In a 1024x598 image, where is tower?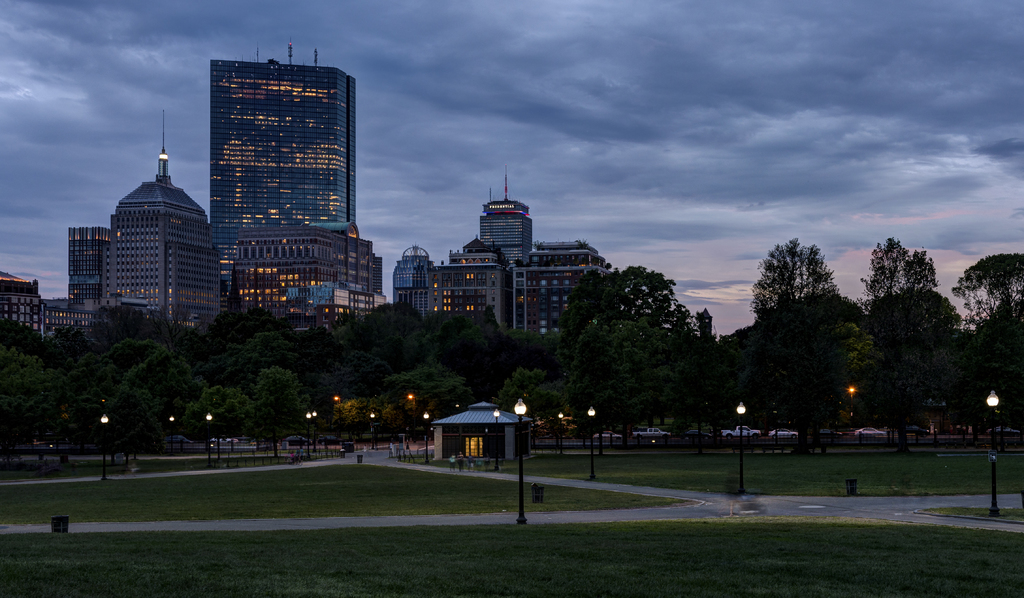
detection(396, 240, 444, 327).
